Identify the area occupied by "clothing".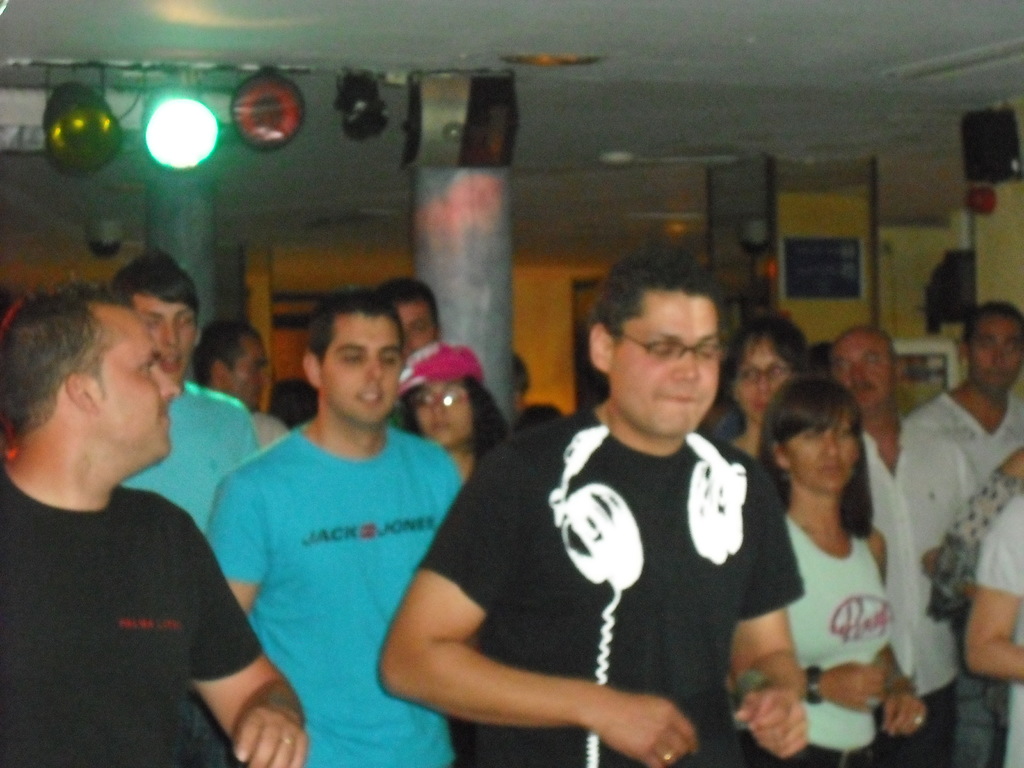
Area: 820, 430, 957, 728.
